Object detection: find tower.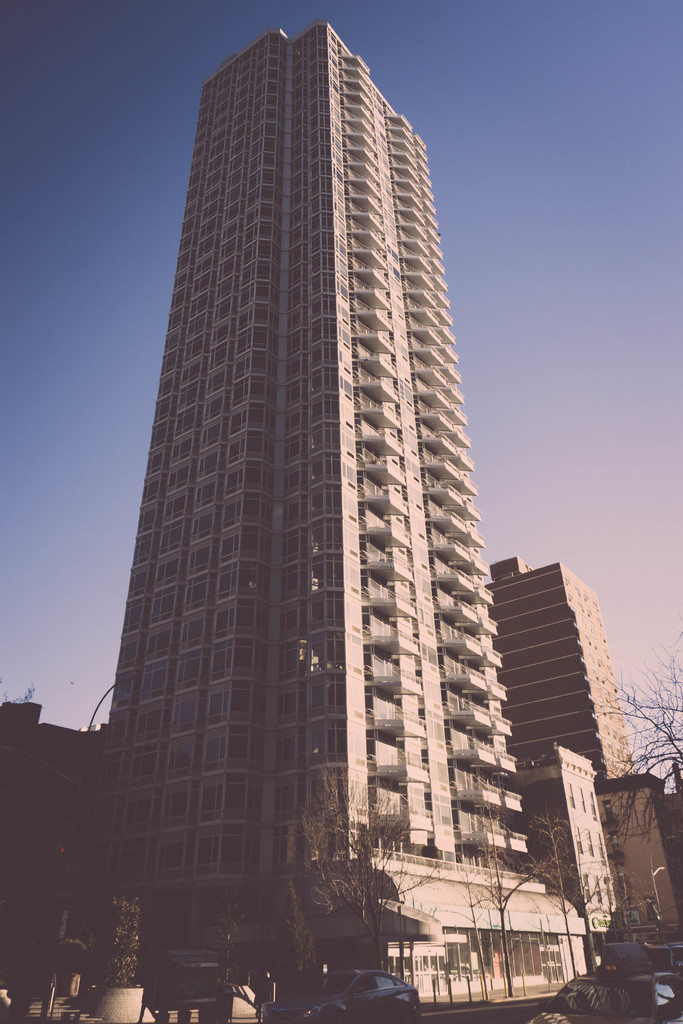
l=88, t=19, r=584, b=1006.
